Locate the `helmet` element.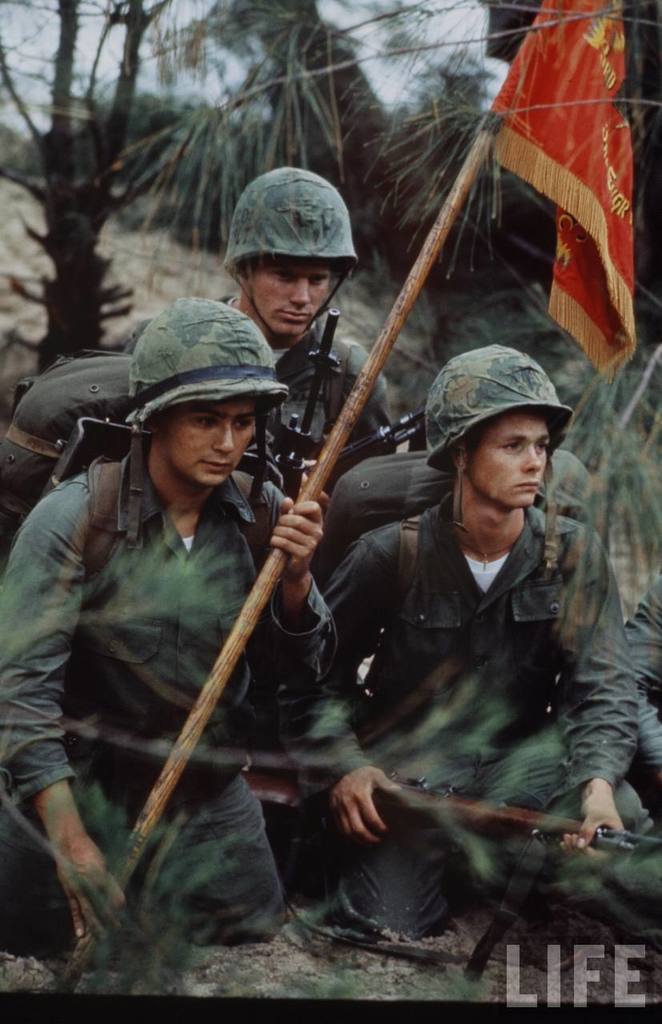
Element bbox: [424,337,571,531].
